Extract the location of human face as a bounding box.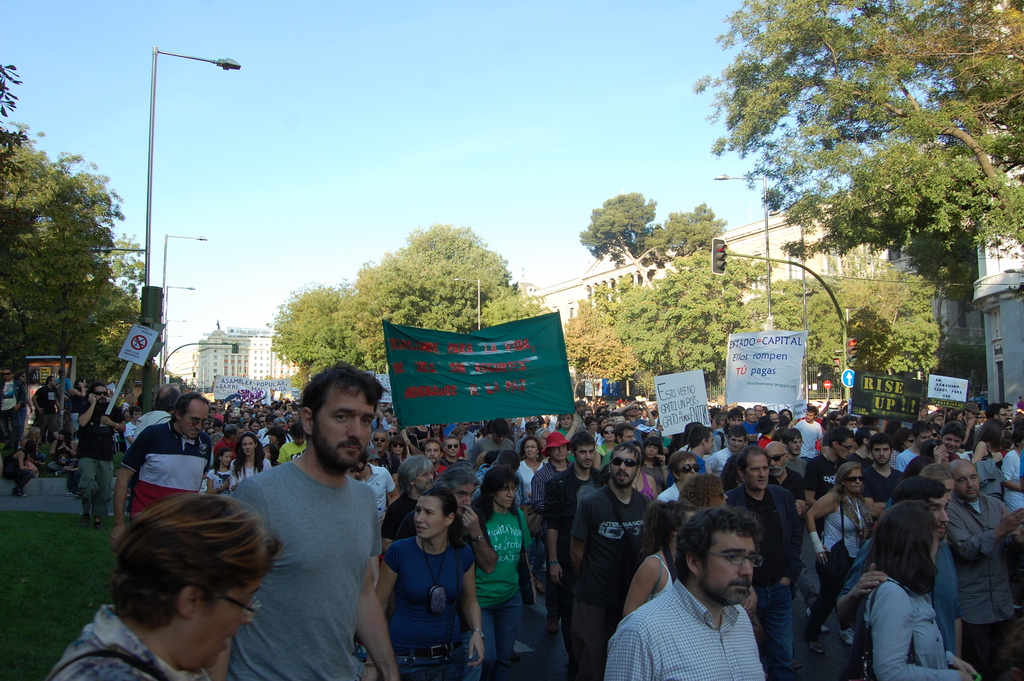
[623, 429, 632, 441].
